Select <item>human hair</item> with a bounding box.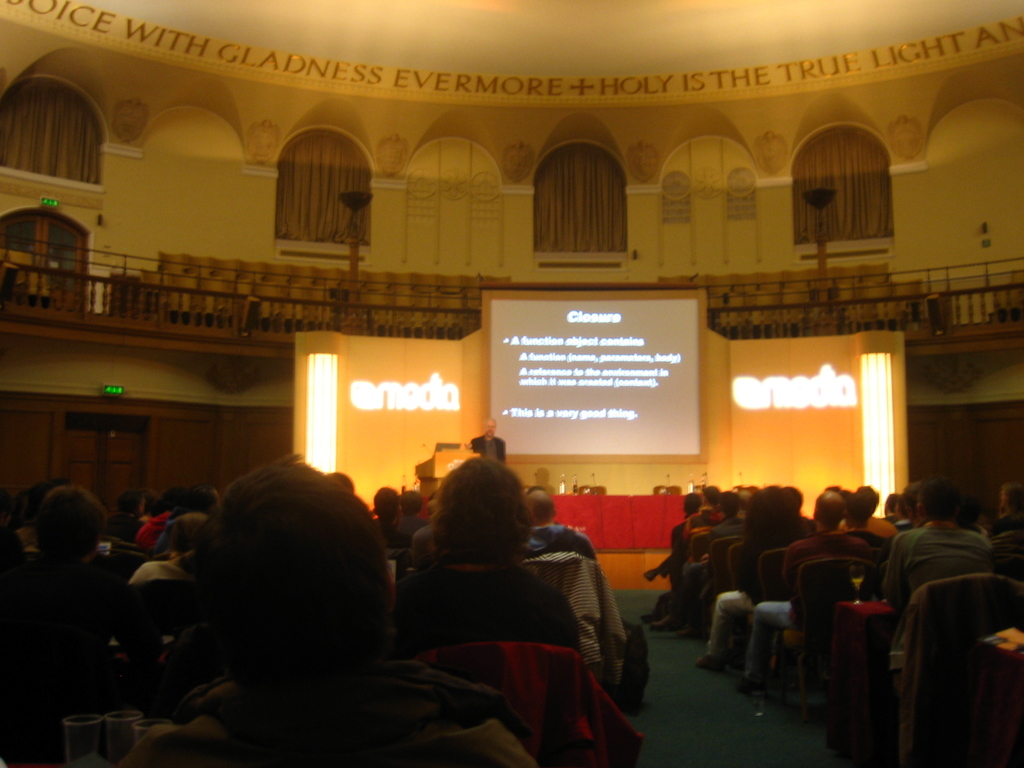
117, 488, 138, 517.
